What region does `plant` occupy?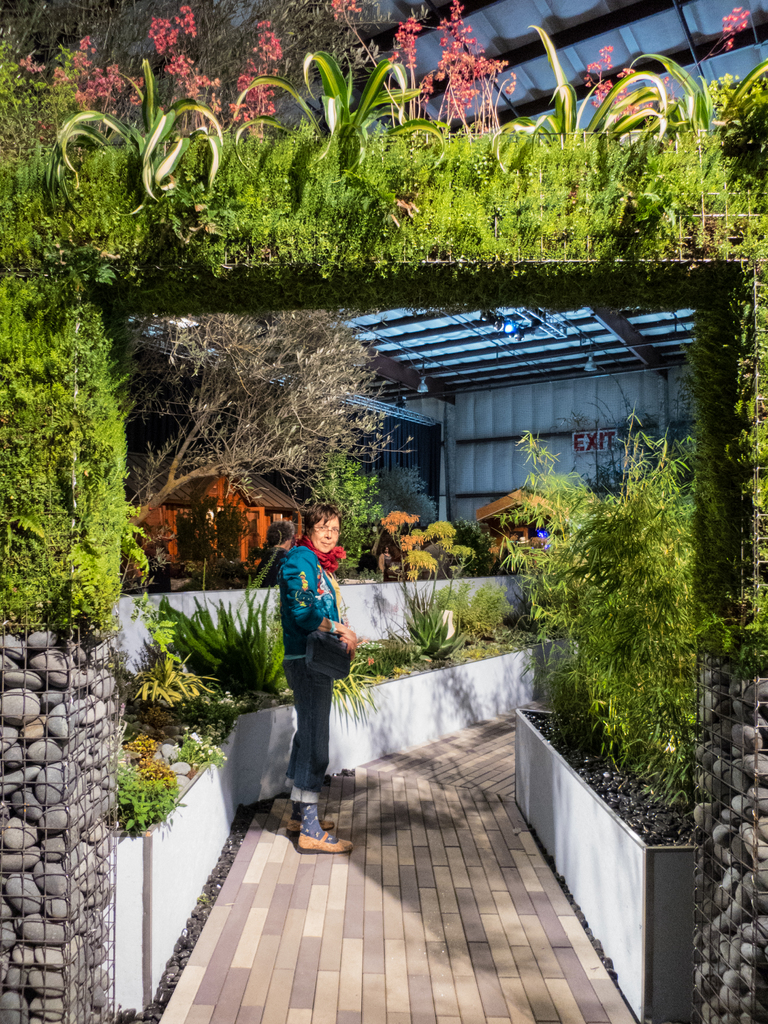
{"left": 484, "top": 29, "right": 696, "bottom": 189}.
